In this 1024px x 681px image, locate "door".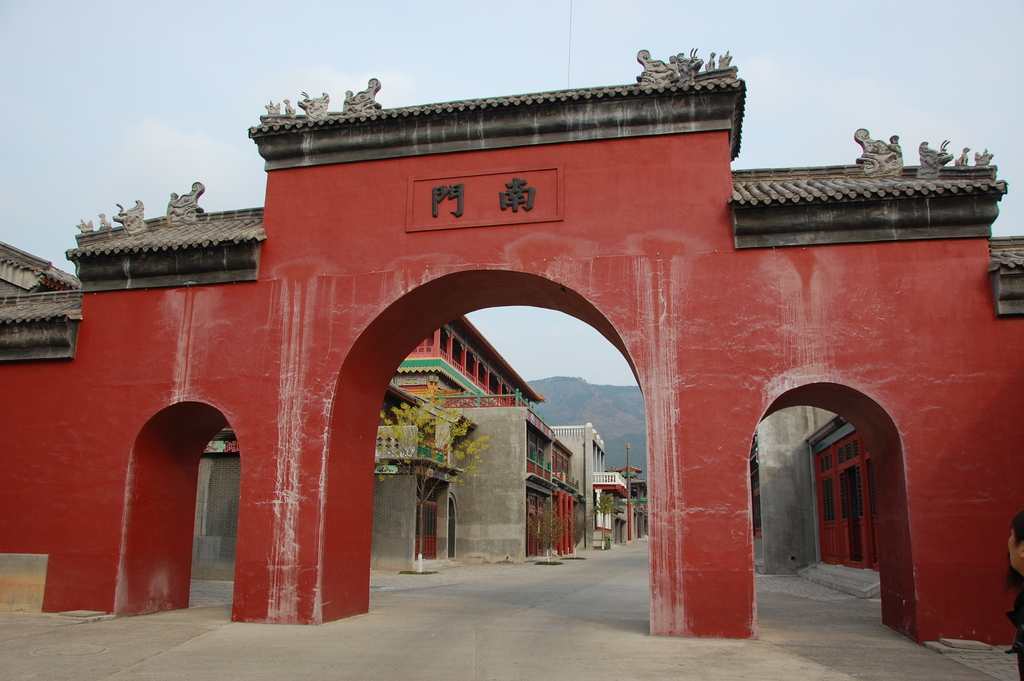
Bounding box: 842,465,866,570.
